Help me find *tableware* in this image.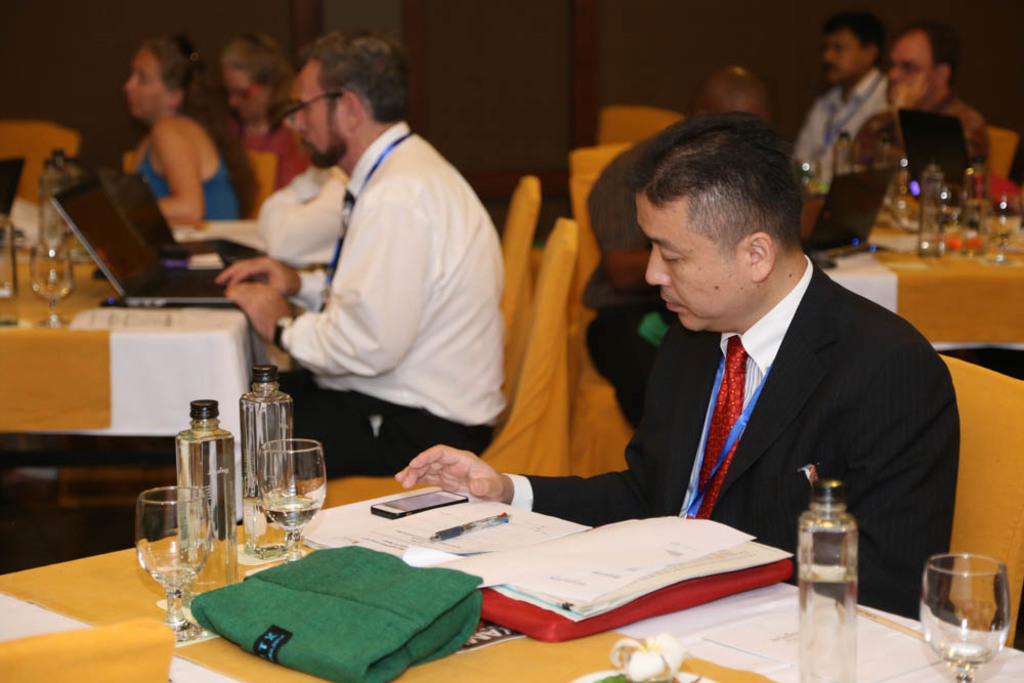
Found it: [left=919, top=554, right=1017, bottom=669].
